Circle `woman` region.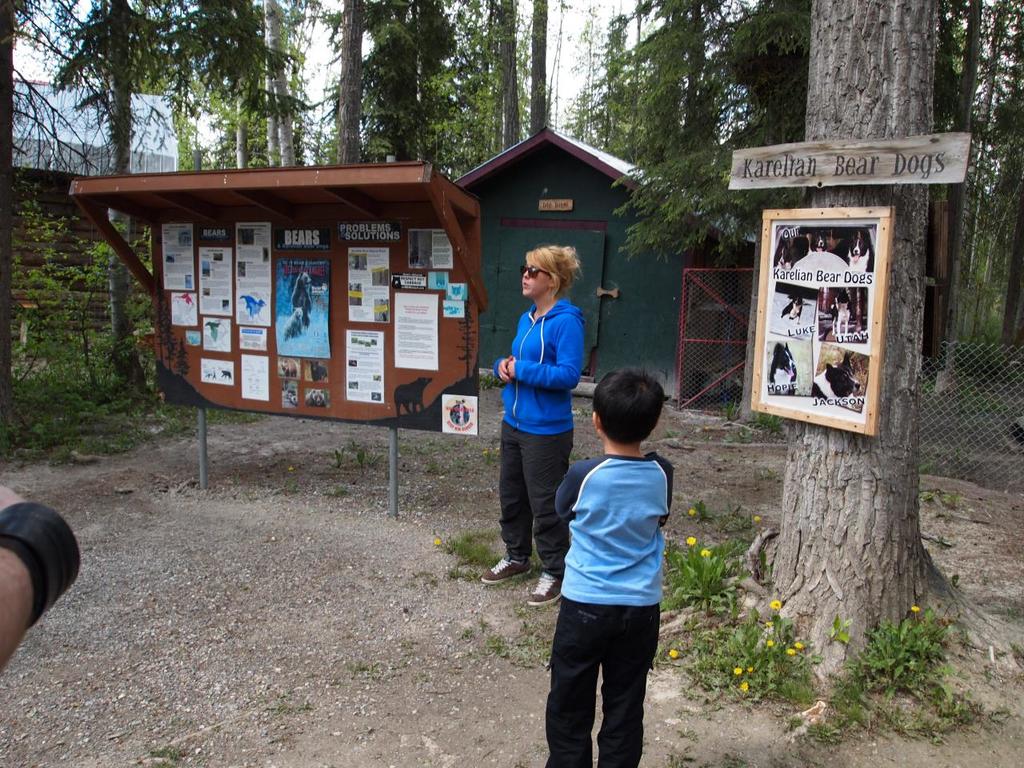
Region: <region>481, 240, 586, 606</region>.
